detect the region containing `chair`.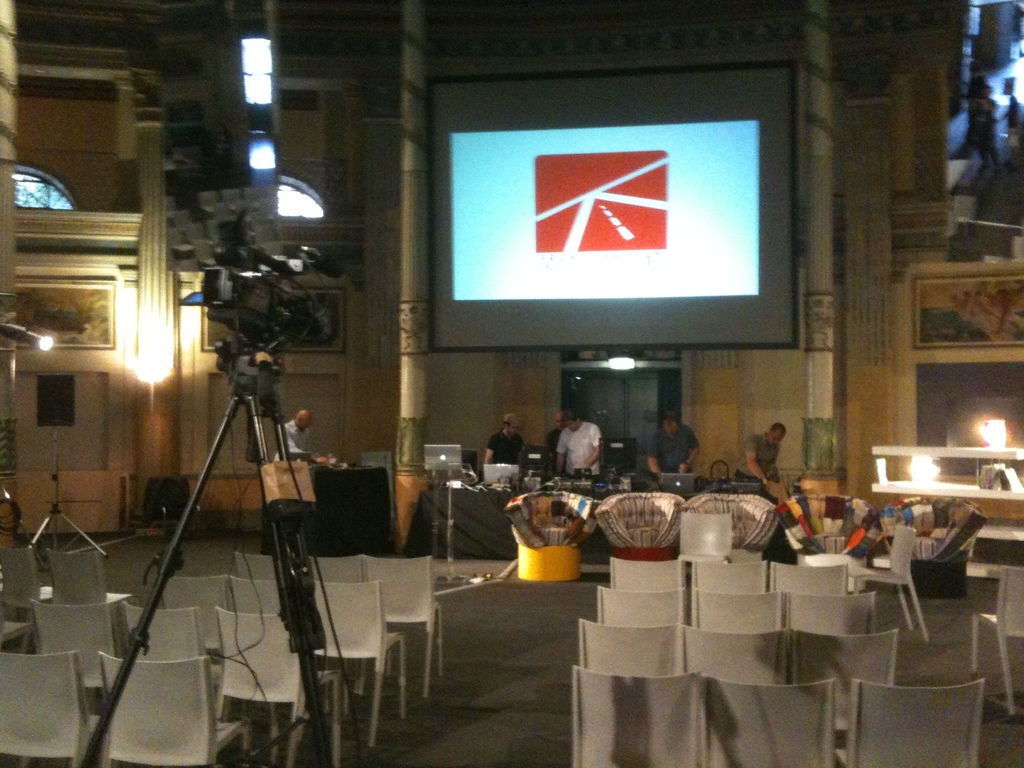
{"x1": 308, "y1": 553, "x2": 394, "y2": 692}.
